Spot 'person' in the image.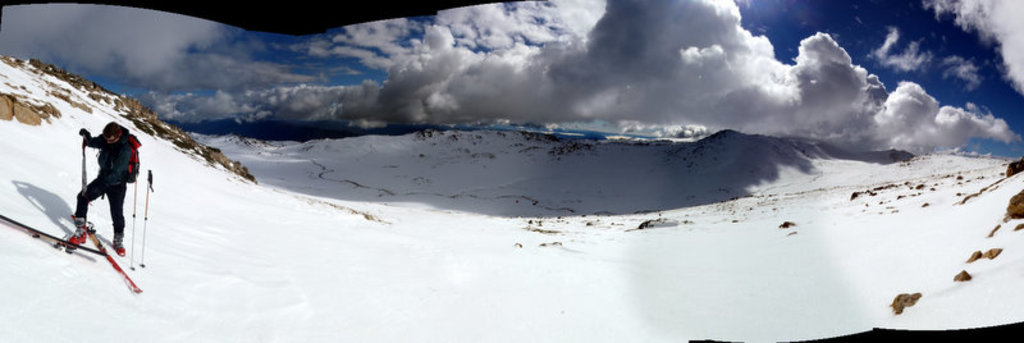
'person' found at 74,118,152,252.
